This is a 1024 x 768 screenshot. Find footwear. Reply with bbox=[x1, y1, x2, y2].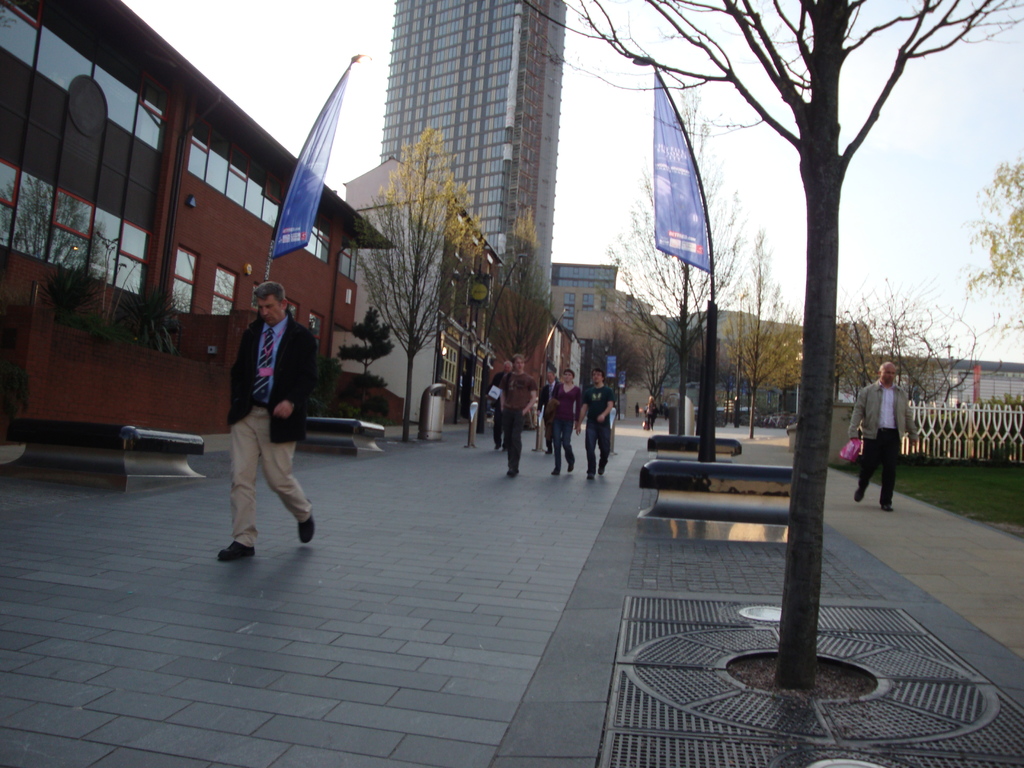
bbox=[880, 502, 892, 512].
